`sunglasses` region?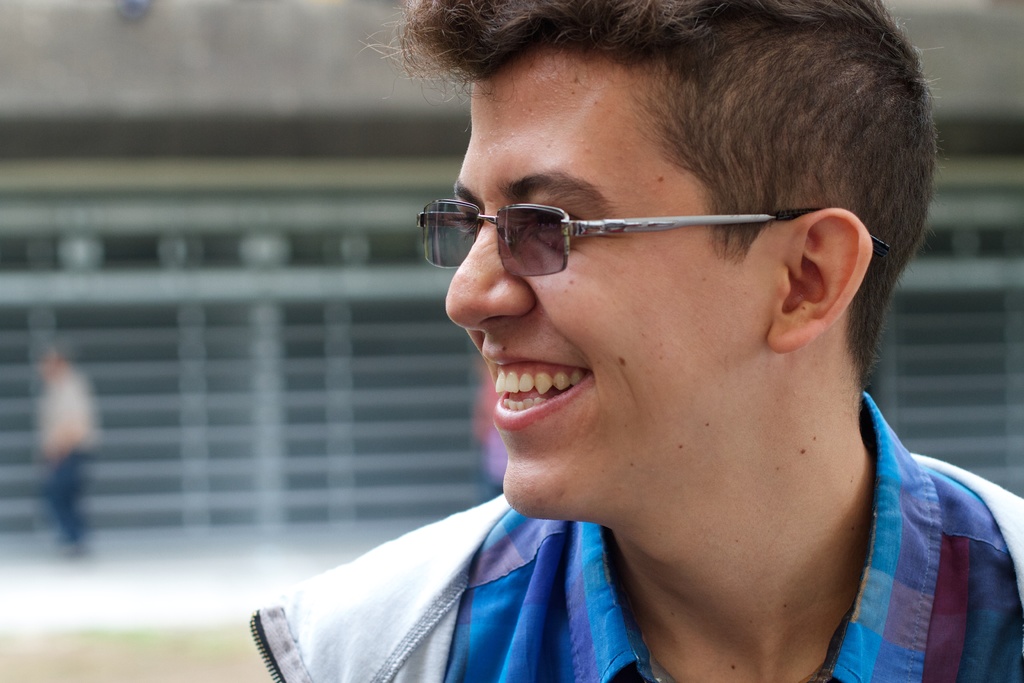
[left=415, top=199, right=890, bottom=281]
